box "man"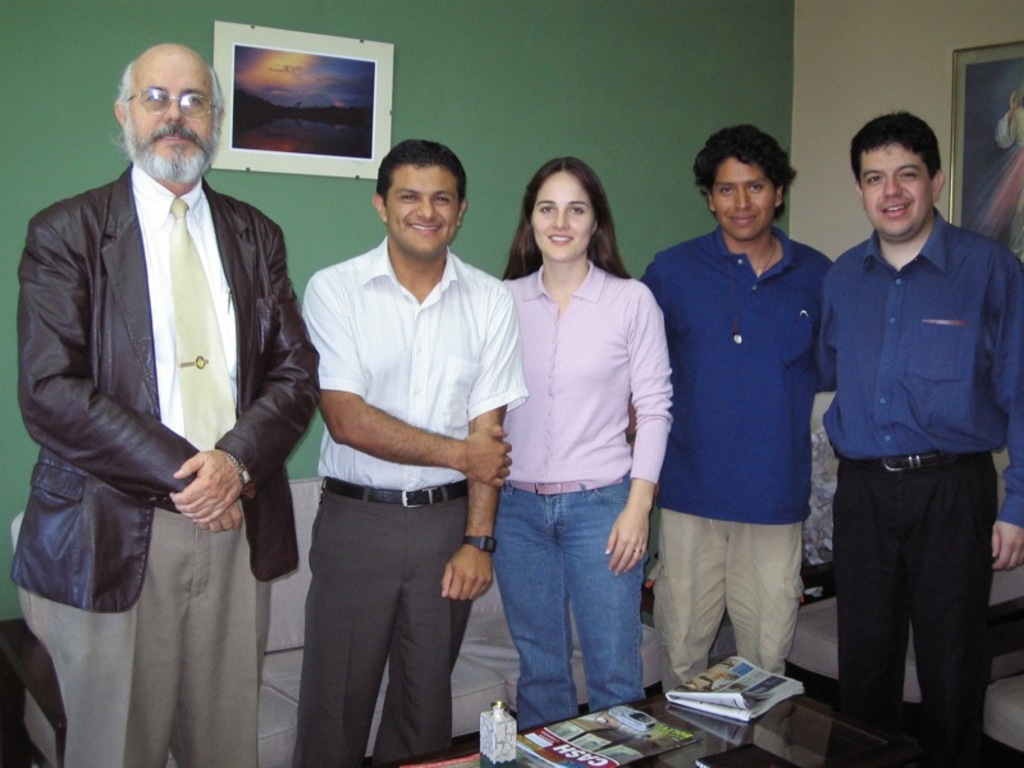
<box>826,110,1023,763</box>
